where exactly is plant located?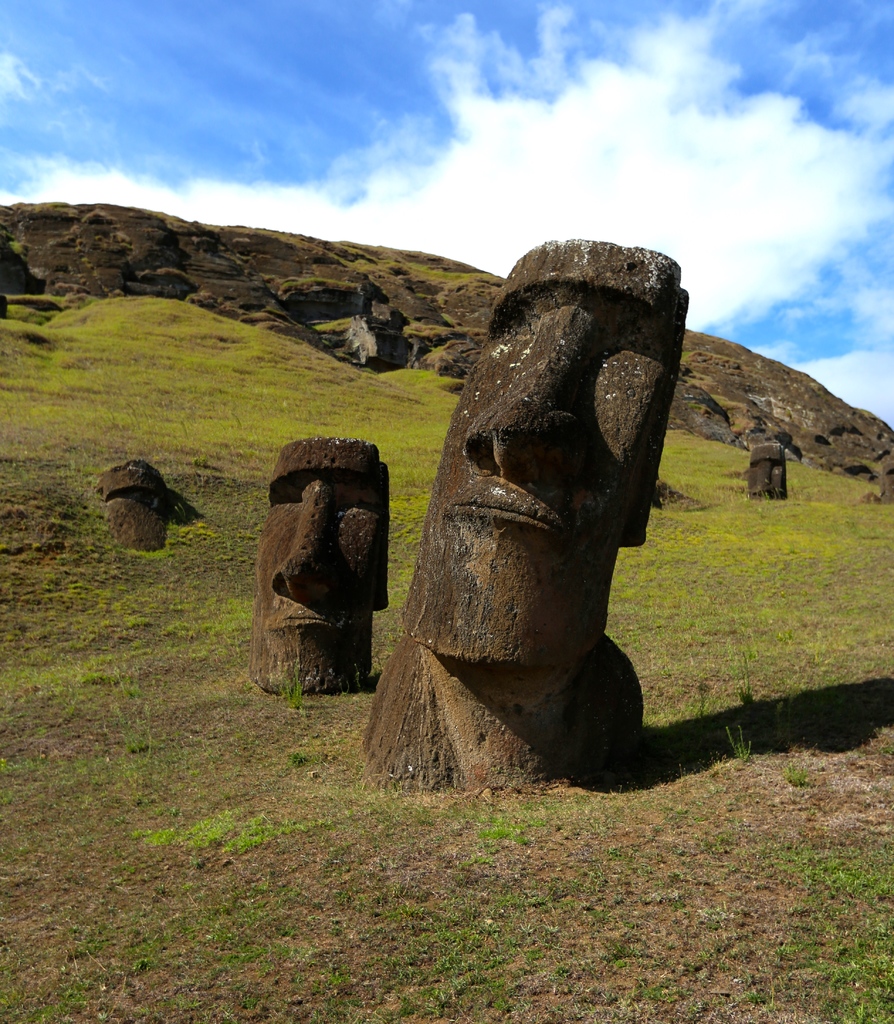
Its bounding box is box(718, 693, 758, 764).
